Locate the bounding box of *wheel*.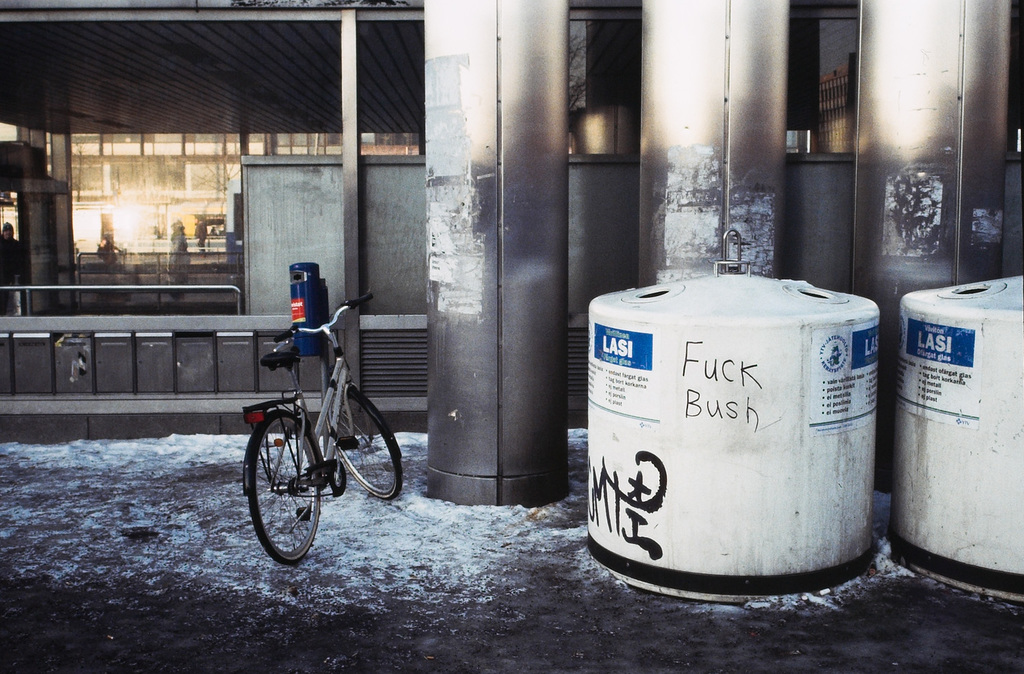
Bounding box: x1=249 y1=411 x2=326 y2=566.
